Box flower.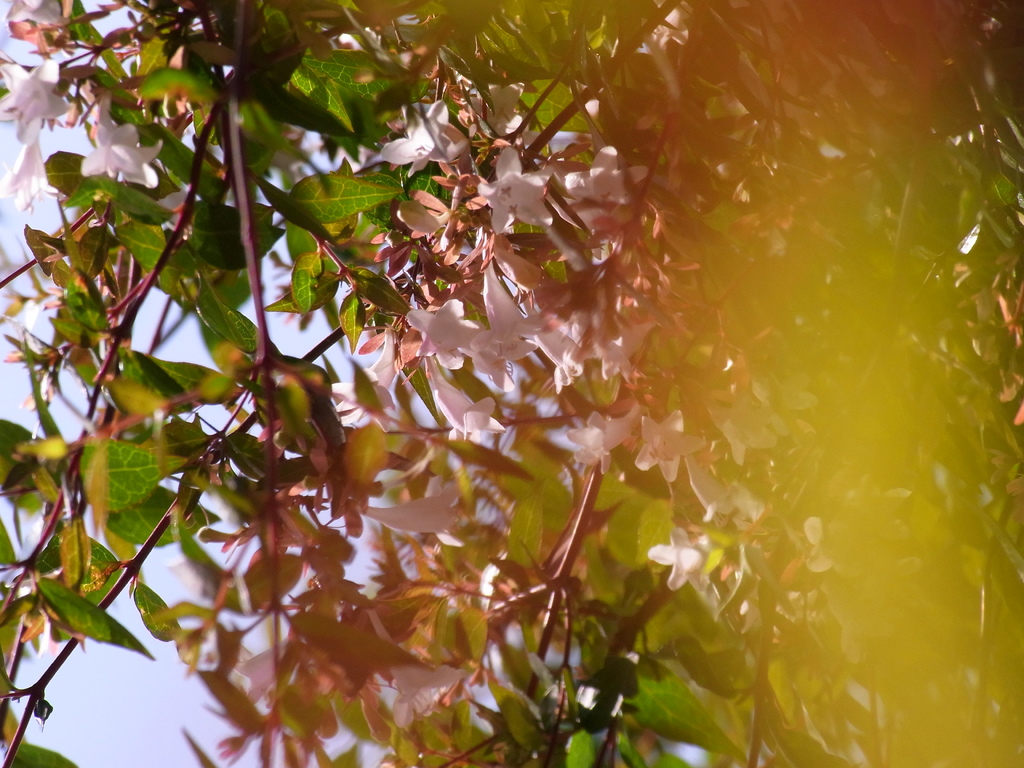
bbox=(5, 325, 77, 415).
